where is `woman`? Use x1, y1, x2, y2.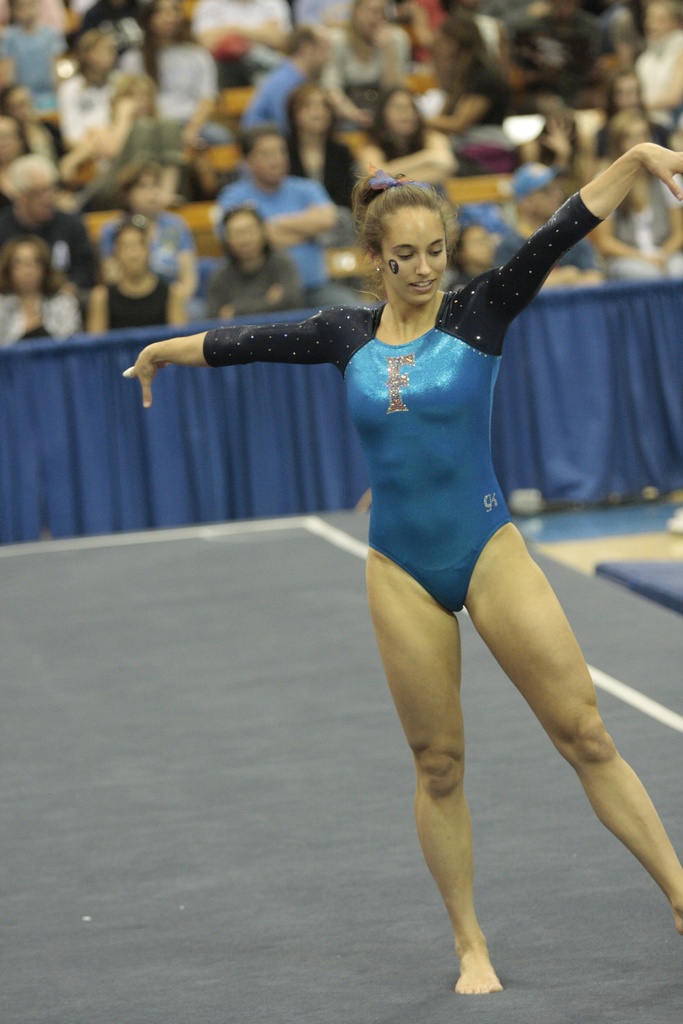
78, 218, 196, 340.
